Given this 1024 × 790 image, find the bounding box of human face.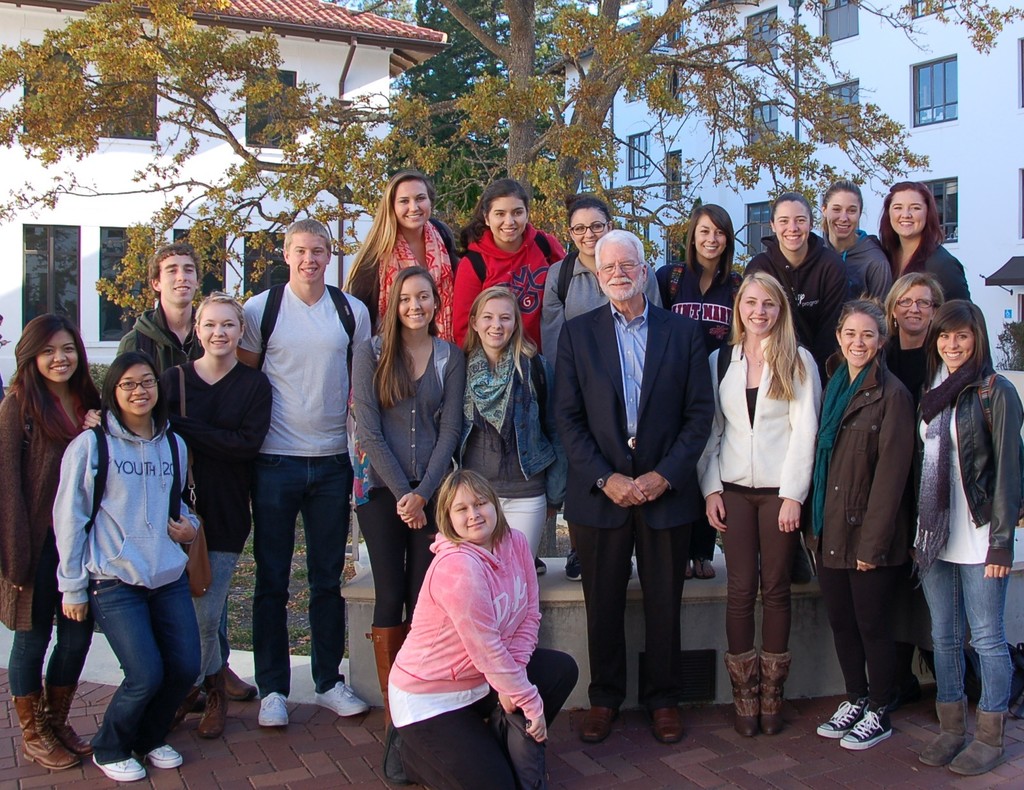
[x1=574, y1=209, x2=608, y2=254].
